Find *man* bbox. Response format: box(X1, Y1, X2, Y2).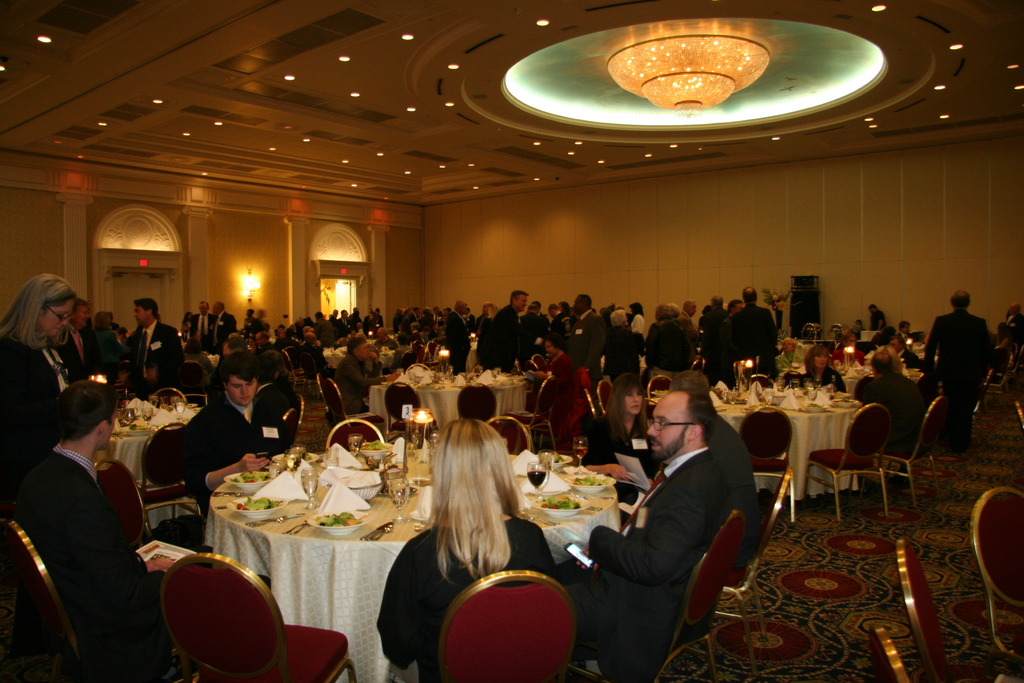
box(176, 349, 304, 523).
